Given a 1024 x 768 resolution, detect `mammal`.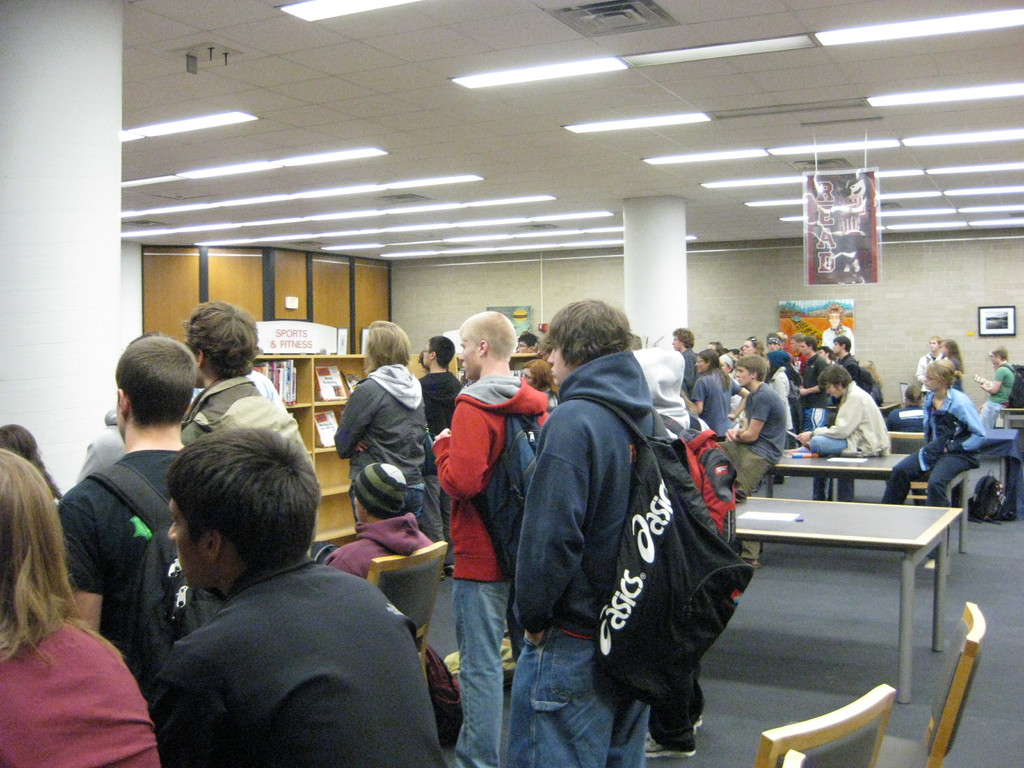
{"left": 325, "top": 467, "right": 434, "bottom": 580}.
